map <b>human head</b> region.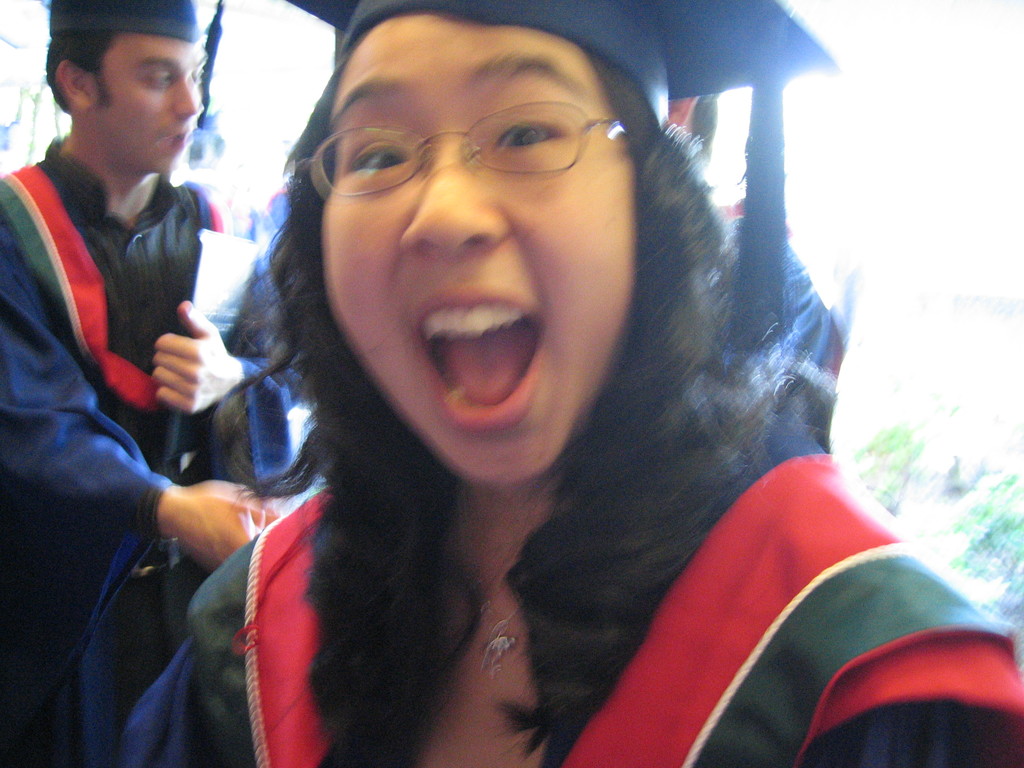
Mapped to x1=262 y1=0 x2=675 y2=380.
